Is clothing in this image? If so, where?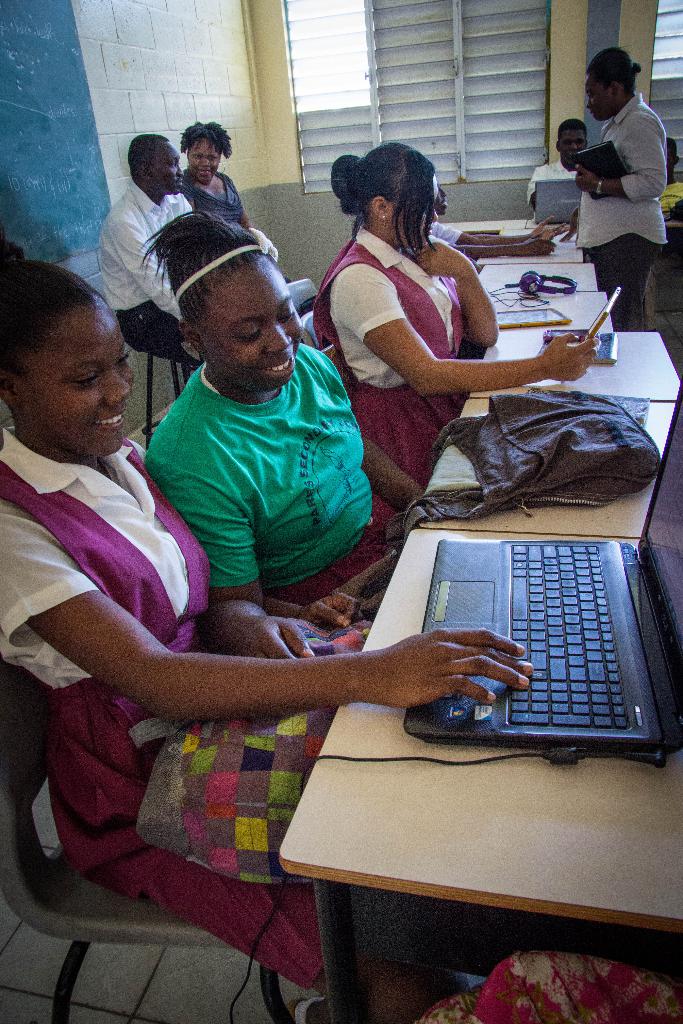
Yes, at {"left": 313, "top": 224, "right": 477, "bottom": 500}.
